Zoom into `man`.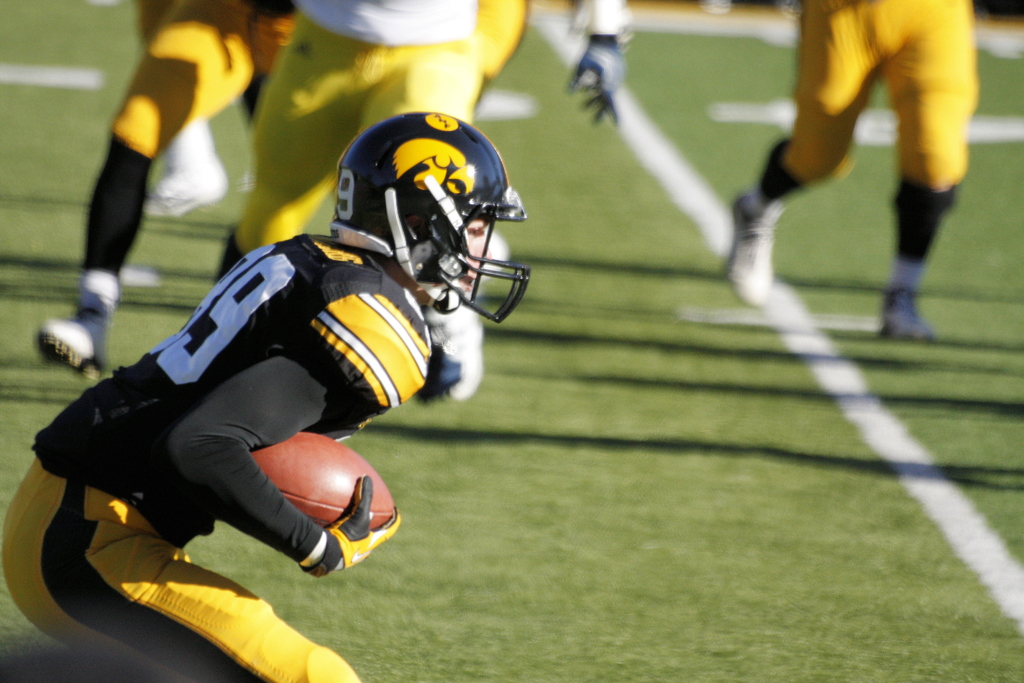
Zoom target: 696, 0, 1002, 316.
